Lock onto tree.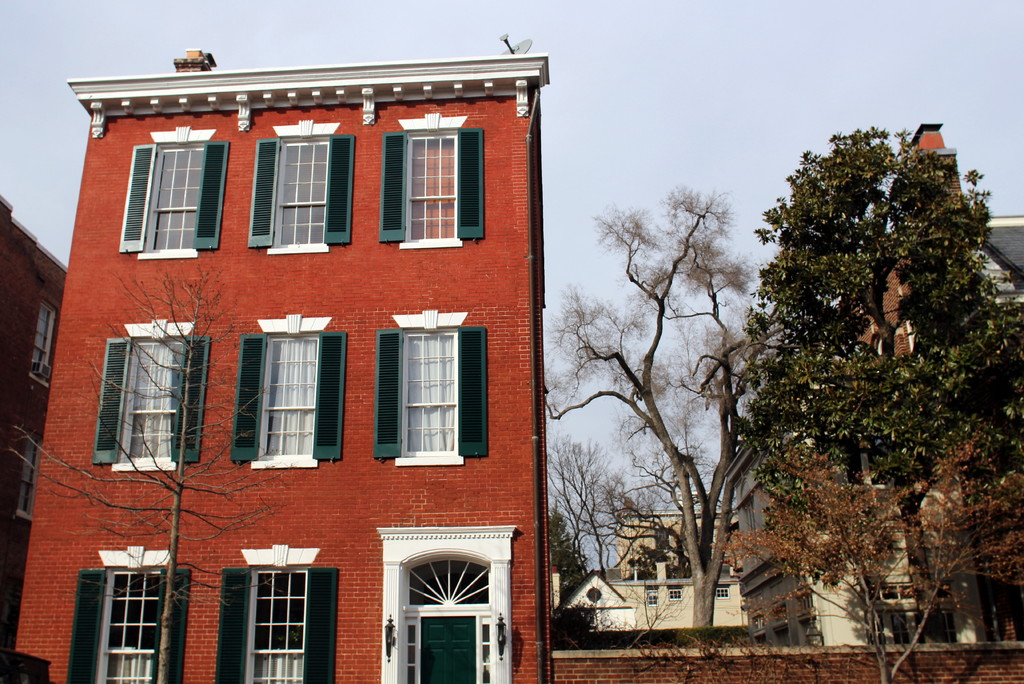
Locked: 719/431/1023/683.
